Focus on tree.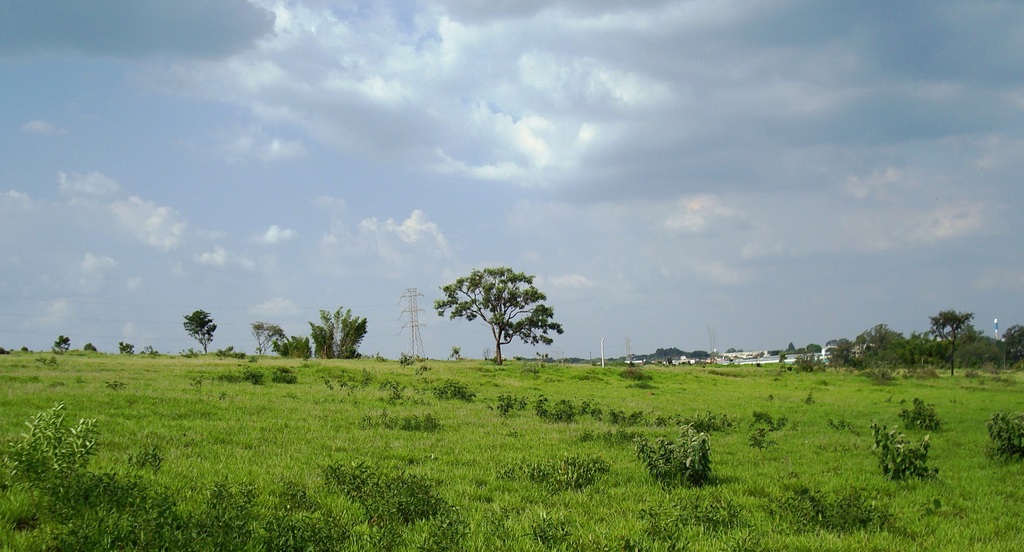
Focused at {"x1": 249, "y1": 316, "x2": 289, "y2": 359}.
